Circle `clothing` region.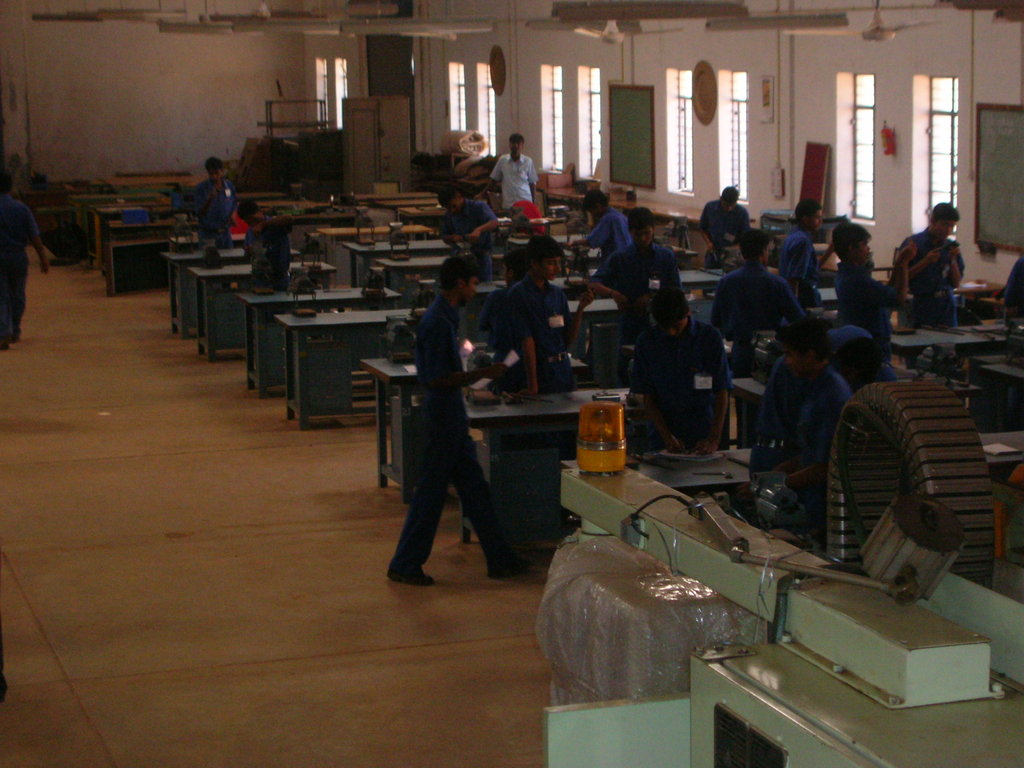
Region: x1=698 y1=203 x2=747 y2=233.
